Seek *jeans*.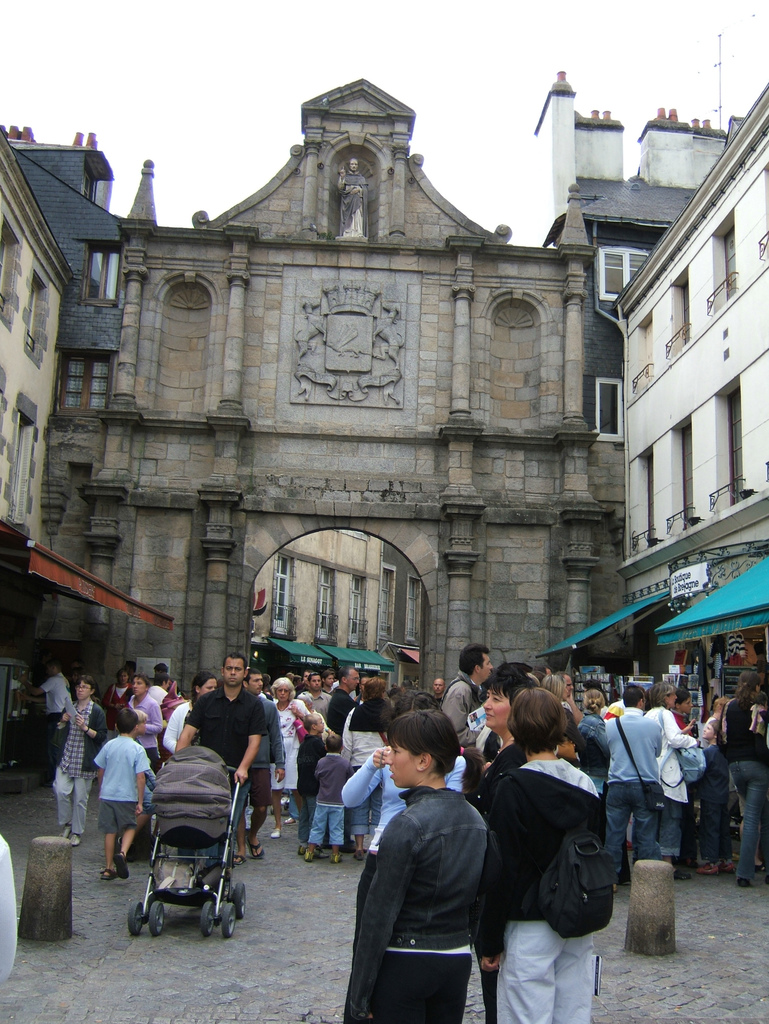
Rect(601, 780, 660, 880).
